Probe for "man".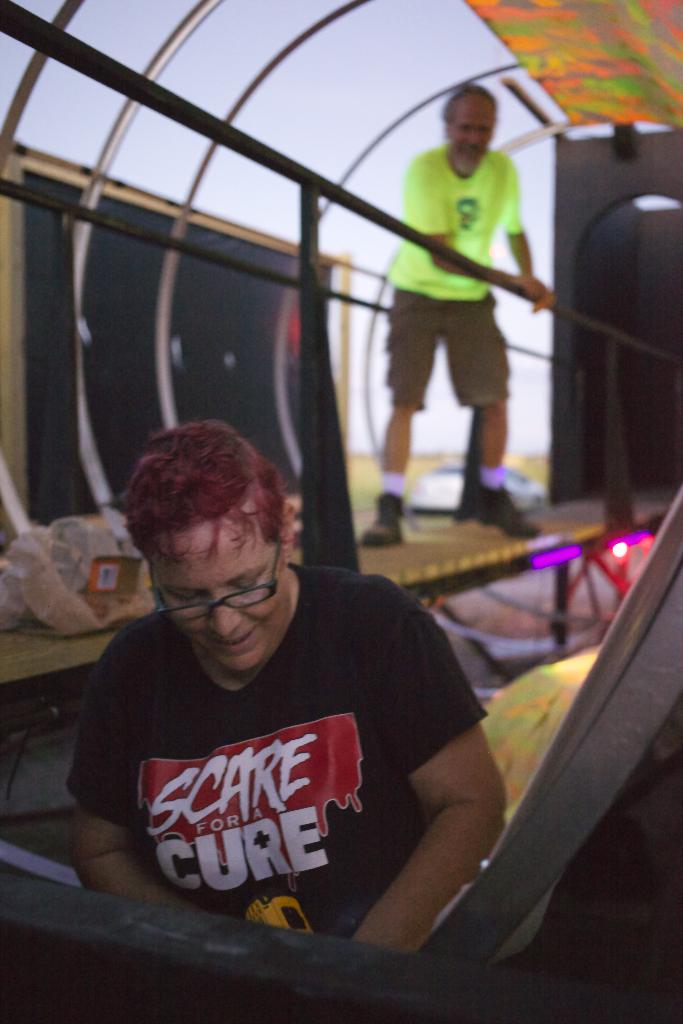
Probe result: bbox(370, 84, 558, 516).
